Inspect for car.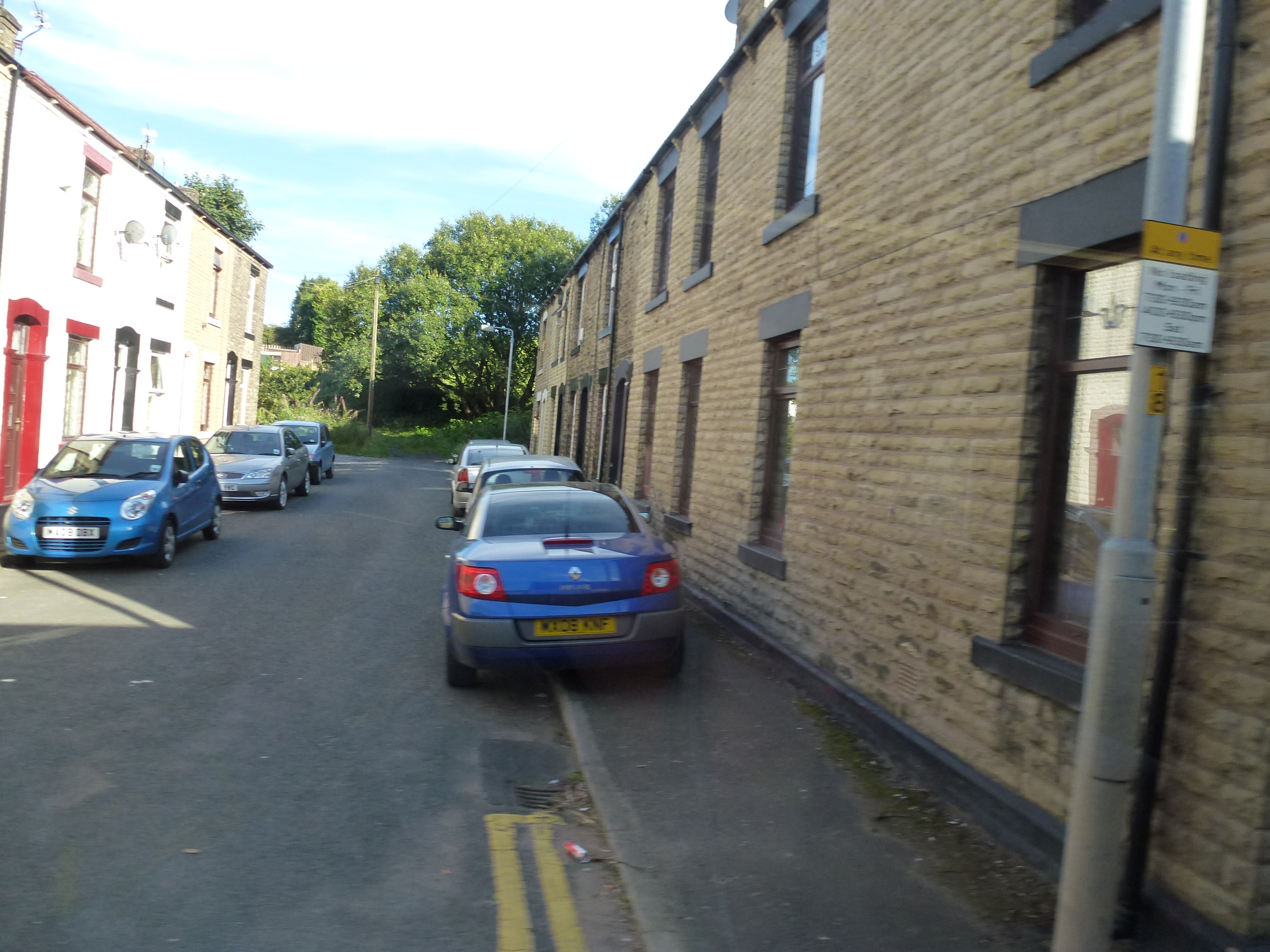
Inspection: 80, 123, 99, 142.
